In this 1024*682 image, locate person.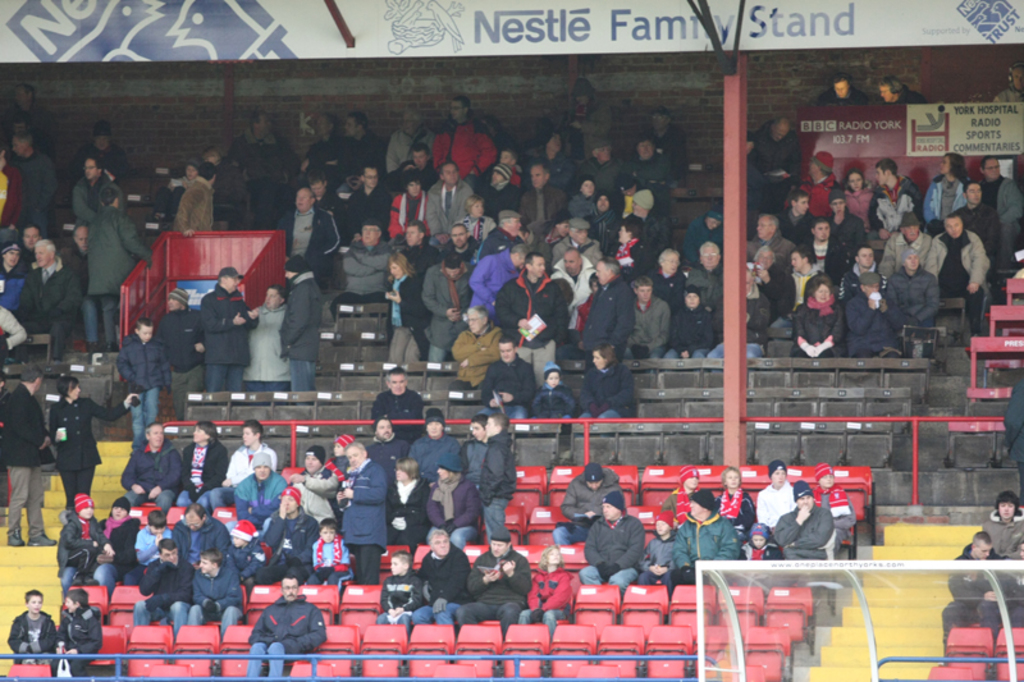
Bounding box: 456:523:534:642.
